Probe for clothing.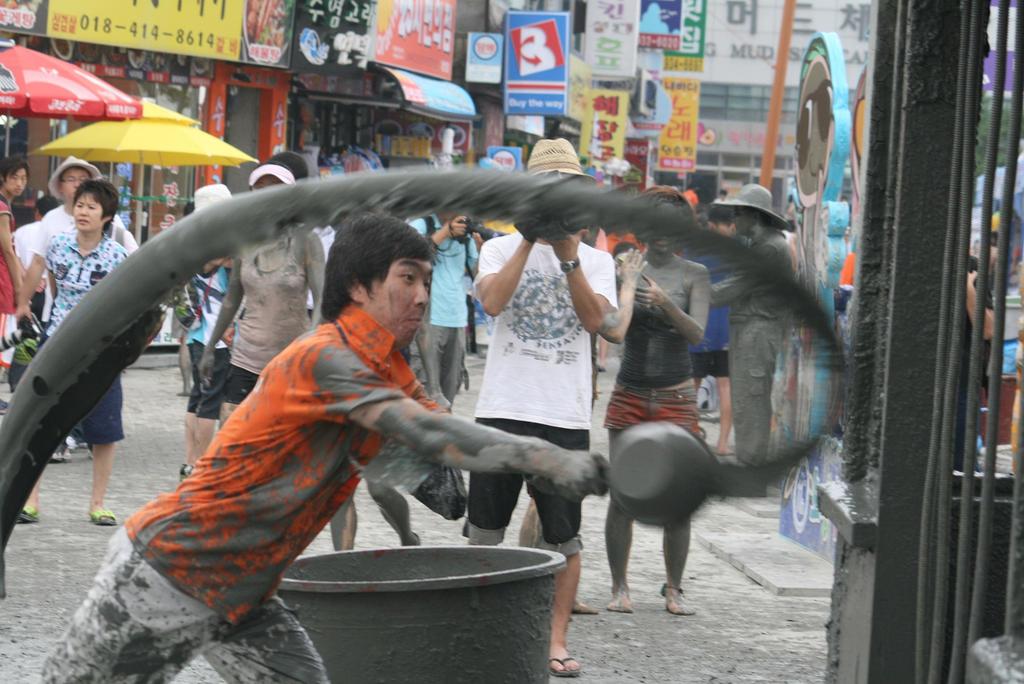
Probe result: detection(28, 196, 145, 319).
